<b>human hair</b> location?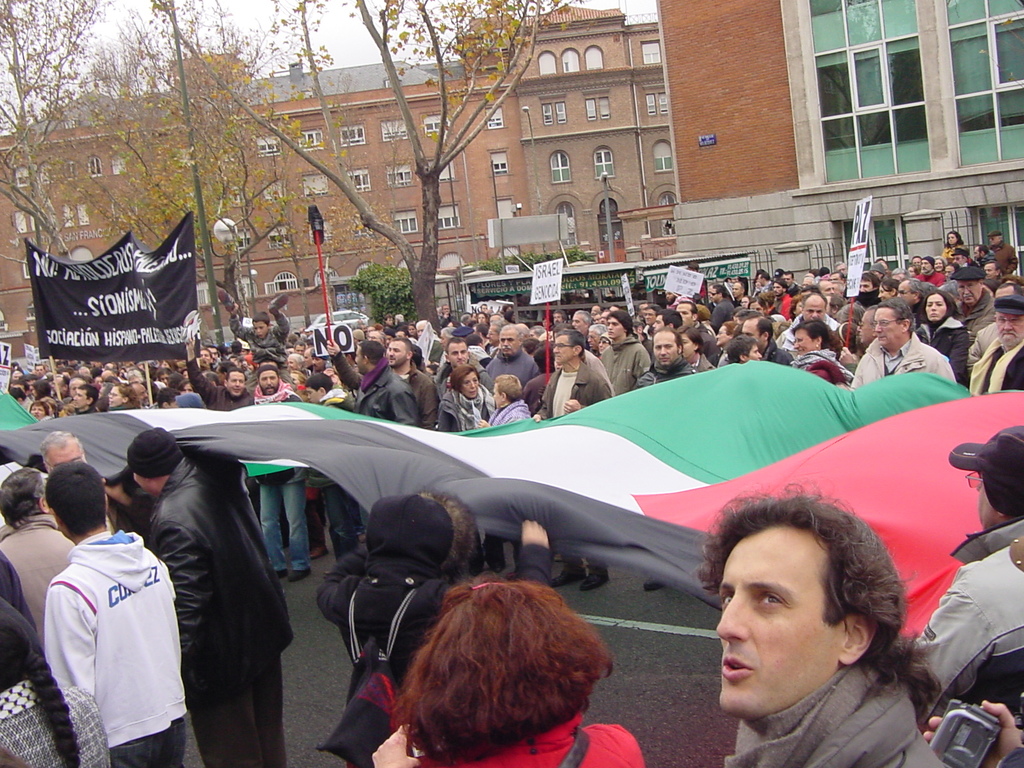
box(979, 243, 989, 255)
